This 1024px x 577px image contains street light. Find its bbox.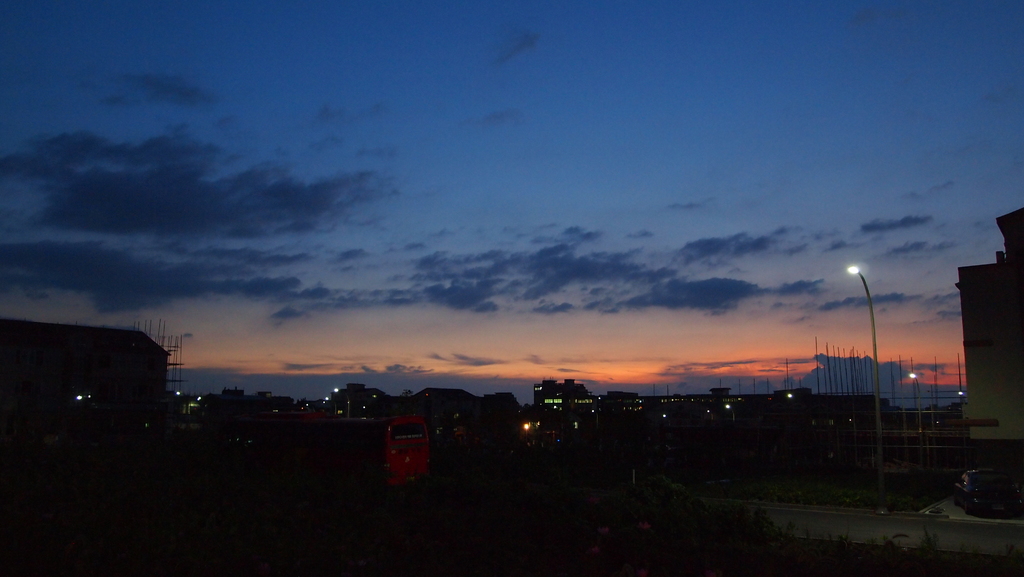
(x1=904, y1=370, x2=924, y2=436).
